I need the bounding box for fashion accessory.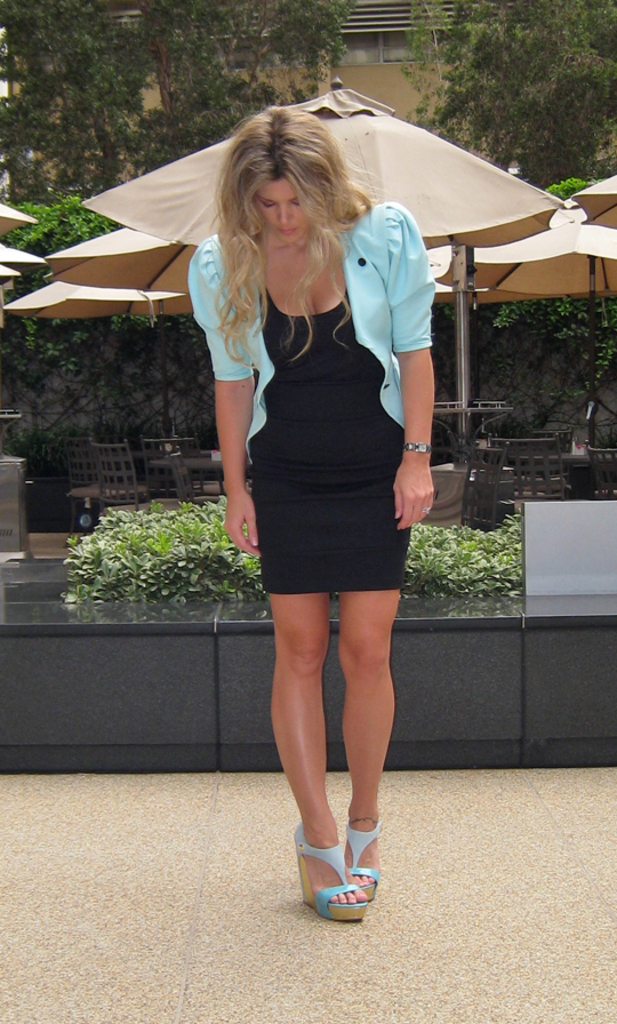
Here it is: locate(344, 818, 379, 896).
